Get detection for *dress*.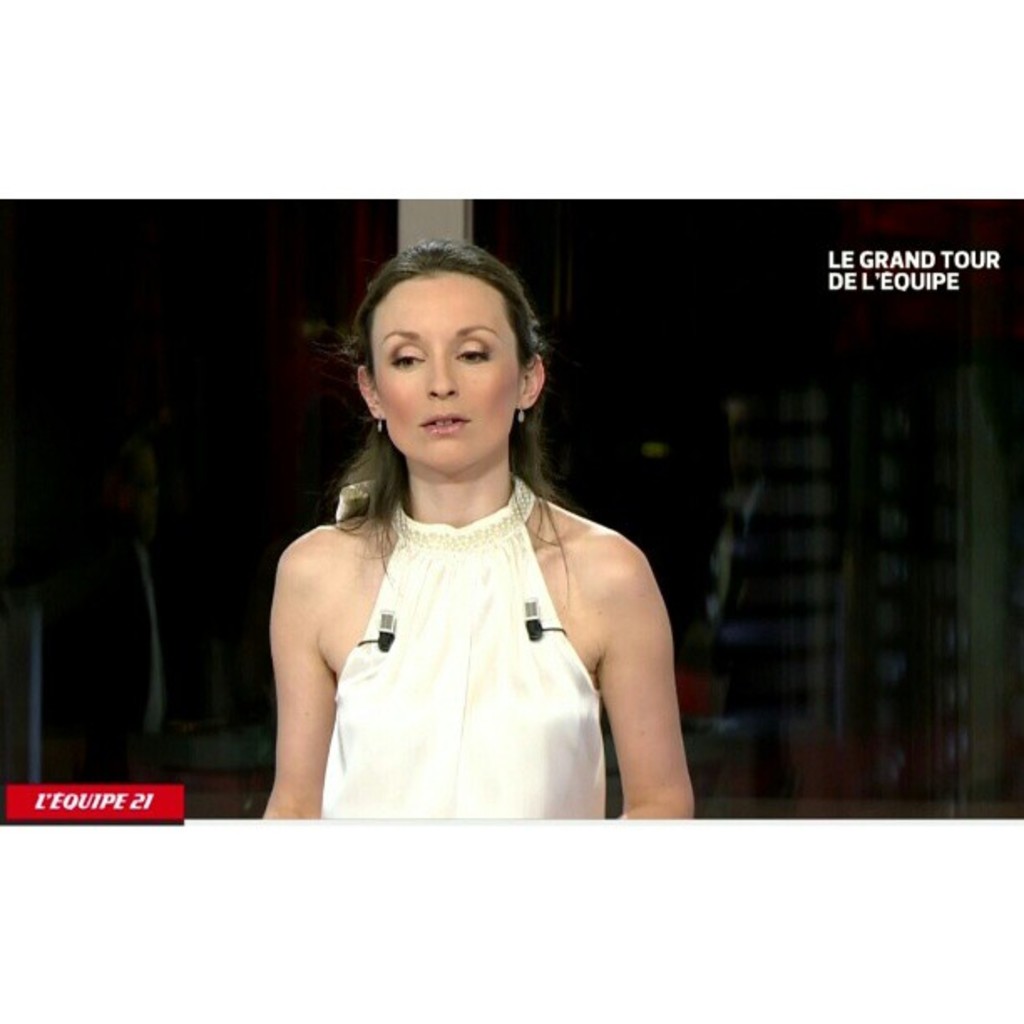
Detection: region(318, 475, 604, 825).
